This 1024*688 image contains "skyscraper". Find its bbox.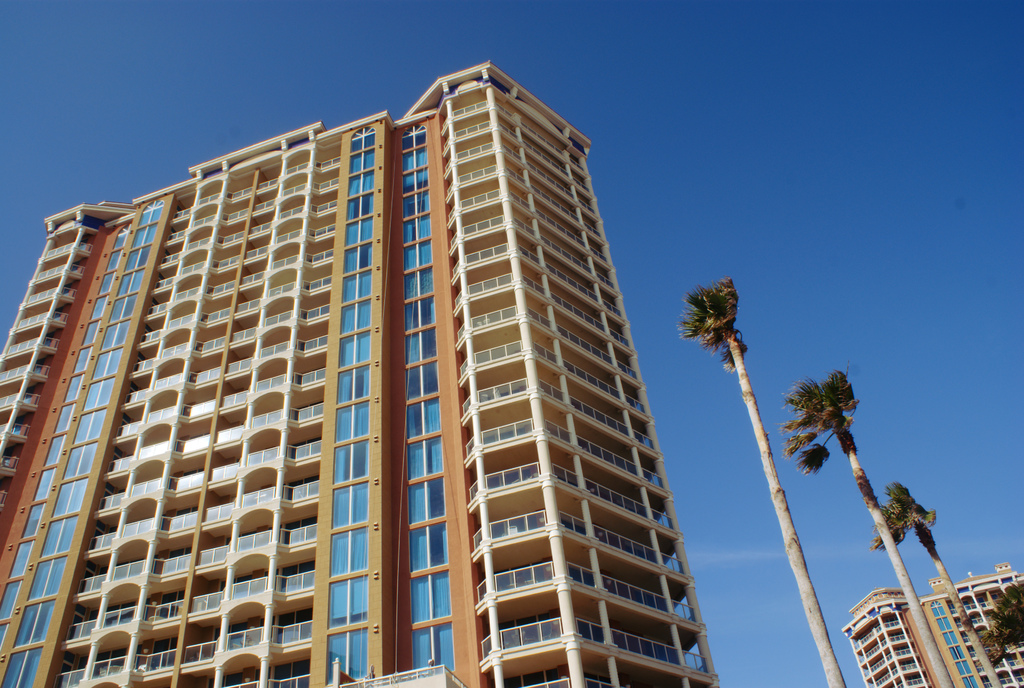
bbox=(339, 63, 723, 687).
